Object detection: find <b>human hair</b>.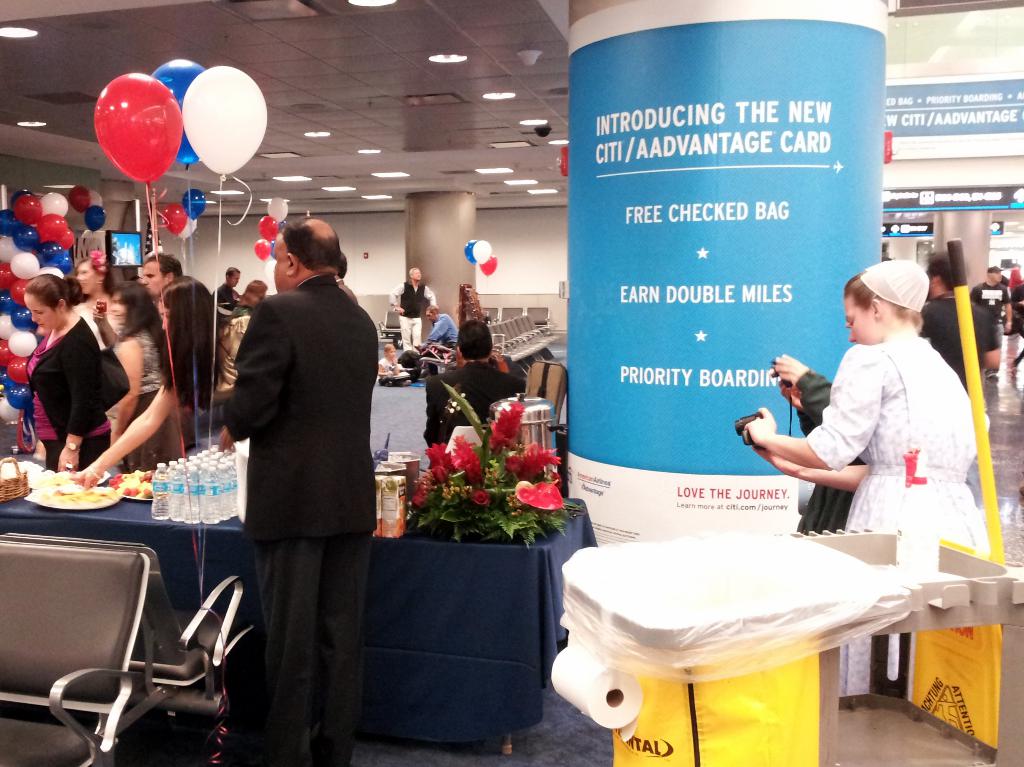
locate(278, 214, 340, 271).
